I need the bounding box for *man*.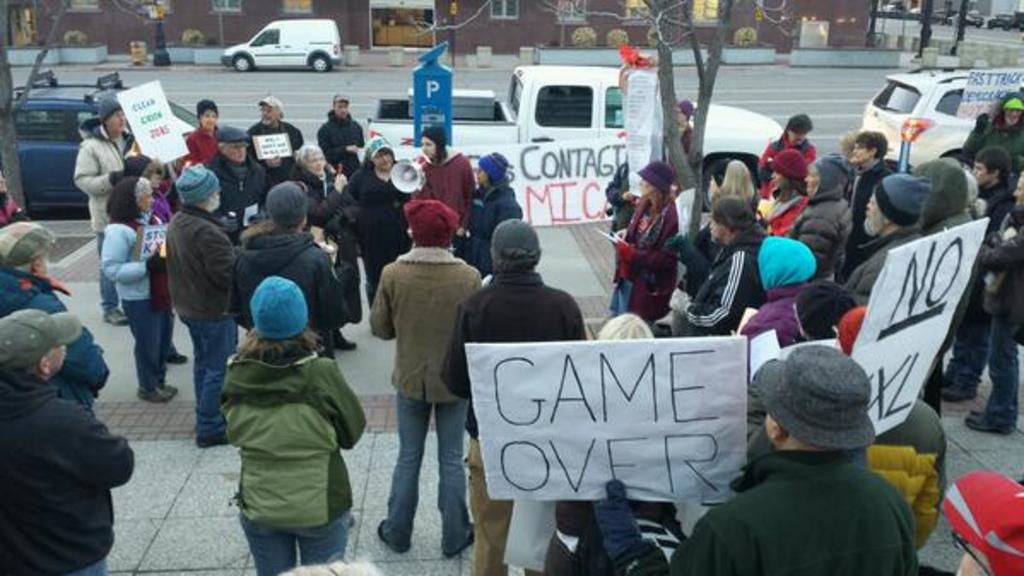
Here it is: x1=0, y1=311, x2=137, y2=574.
